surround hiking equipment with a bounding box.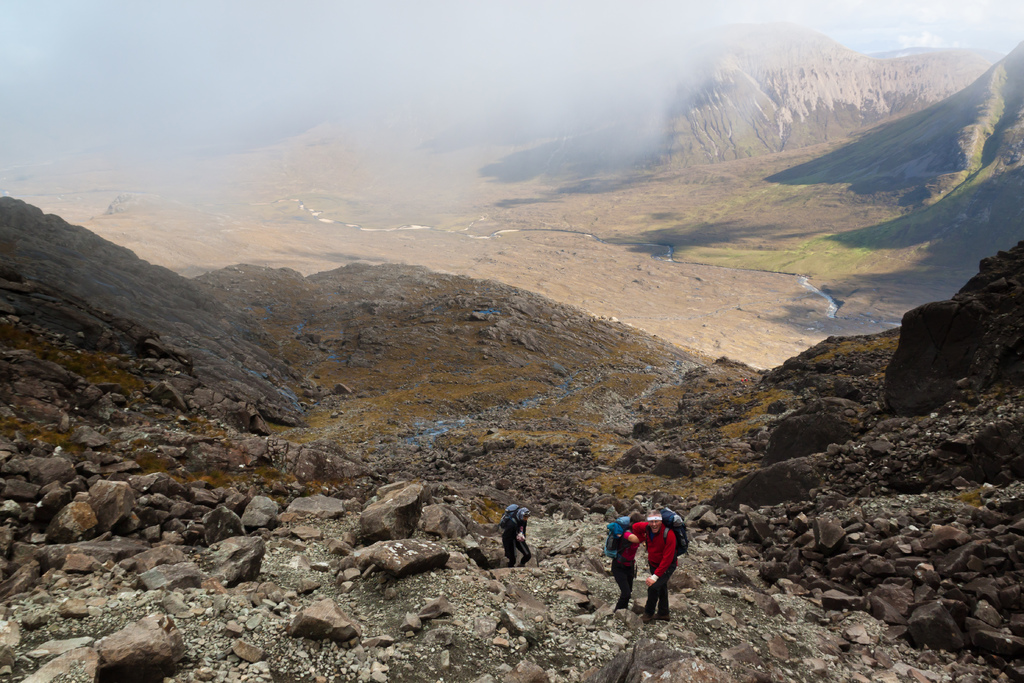
(x1=644, y1=507, x2=689, y2=554).
